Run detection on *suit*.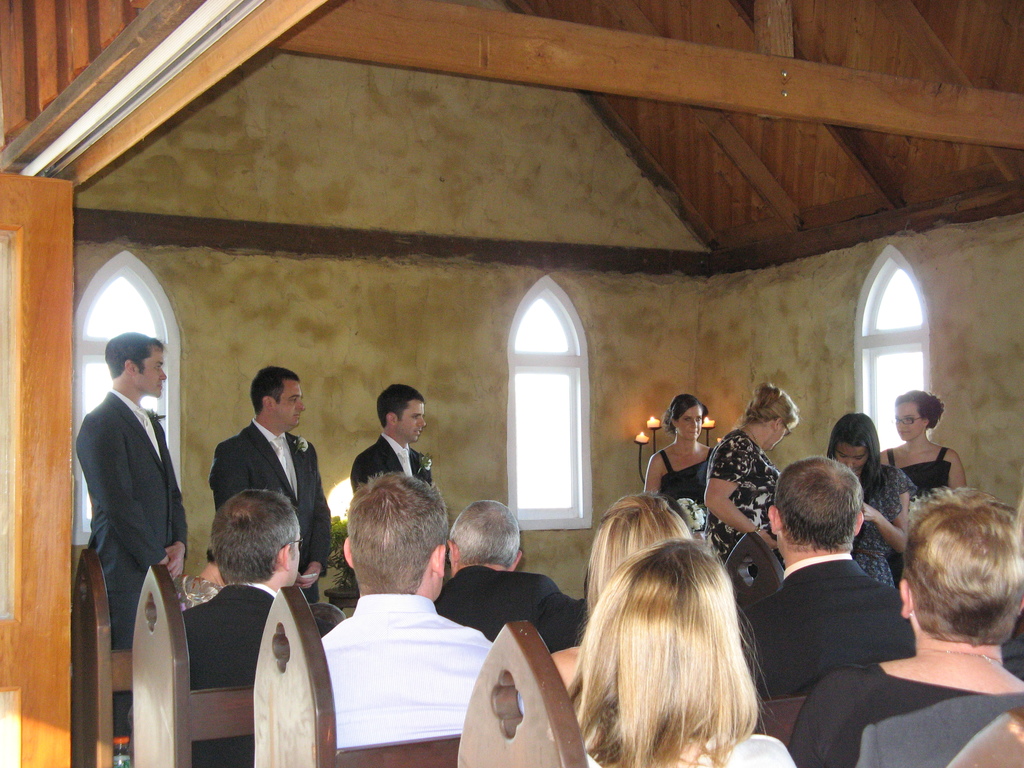
Result: x1=760, y1=489, x2=928, y2=732.
